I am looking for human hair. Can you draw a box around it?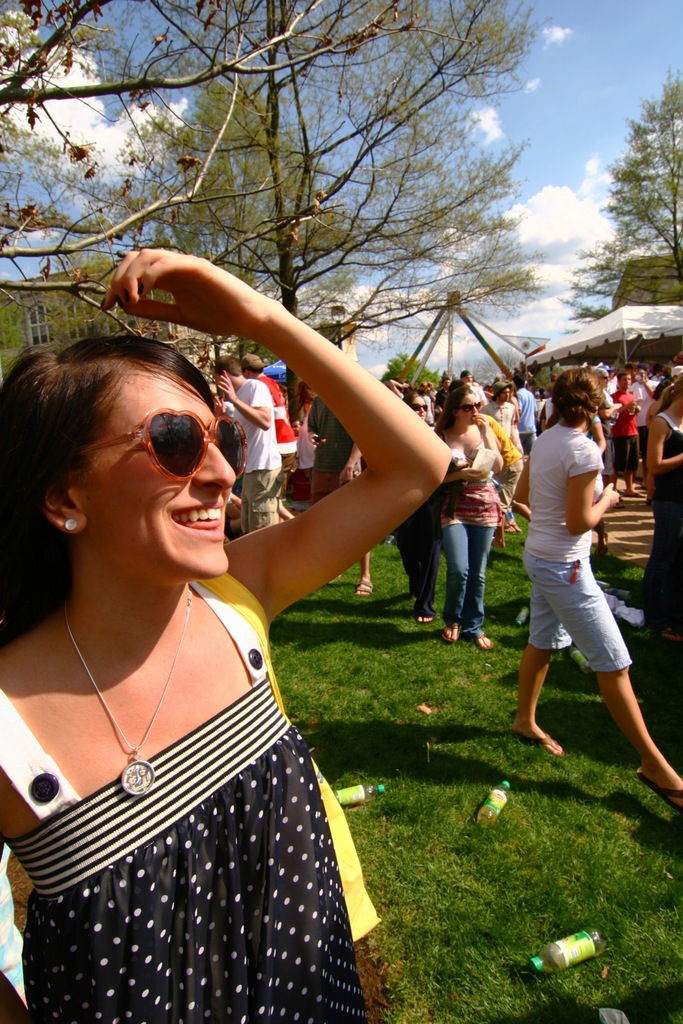
Sure, the bounding box is x1=8 y1=310 x2=253 y2=632.
